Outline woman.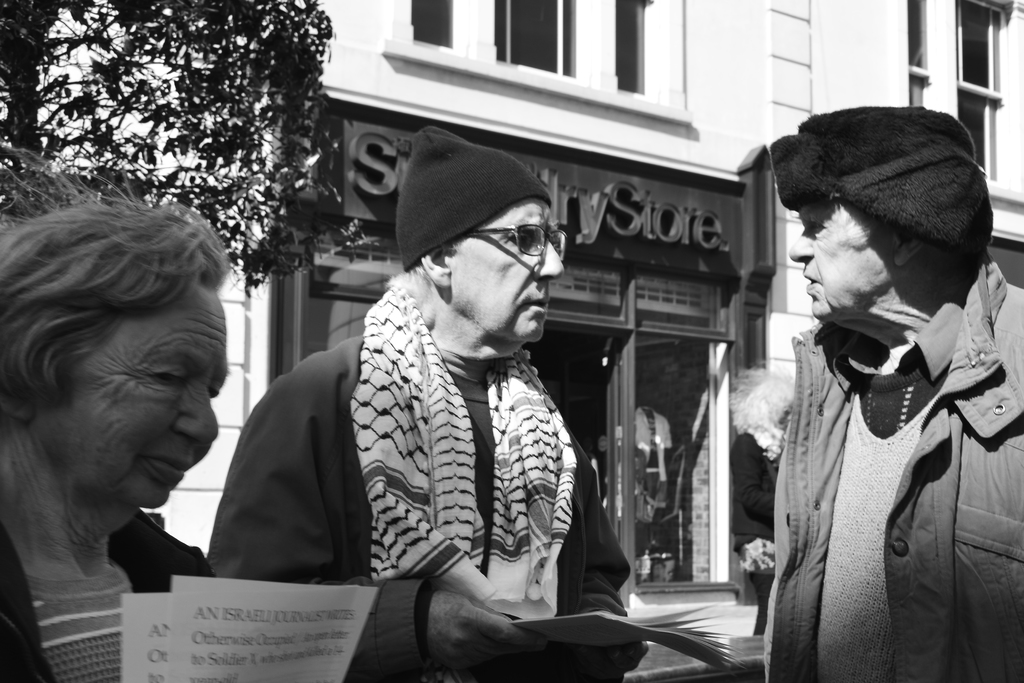
Outline: BBox(1, 163, 259, 632).
